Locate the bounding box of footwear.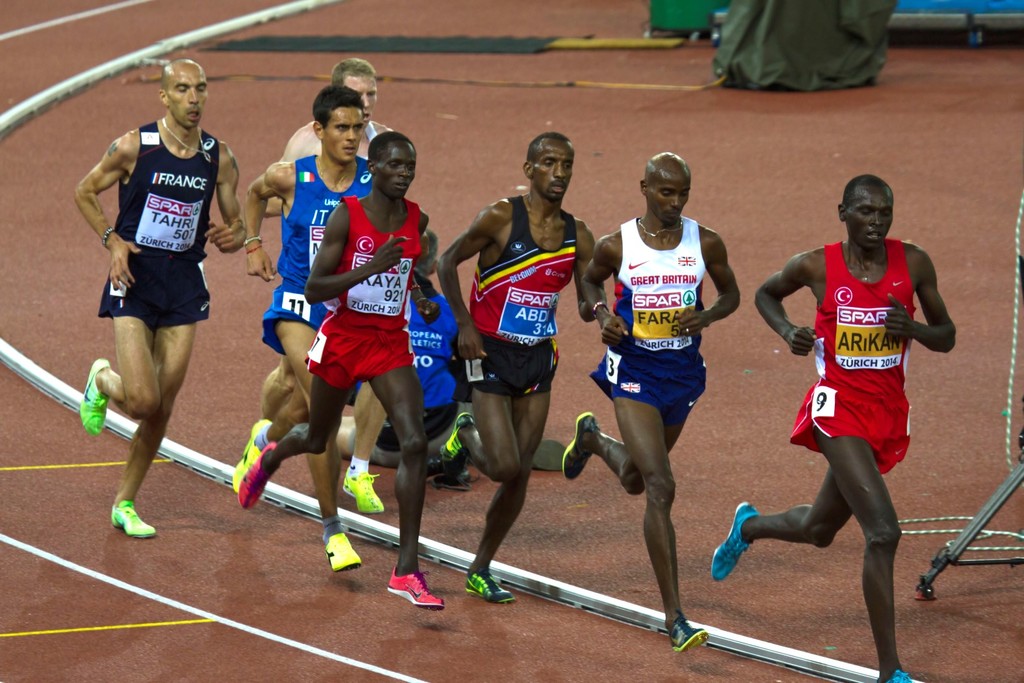
Bounding box: box=[249, 412, 279, 454].
